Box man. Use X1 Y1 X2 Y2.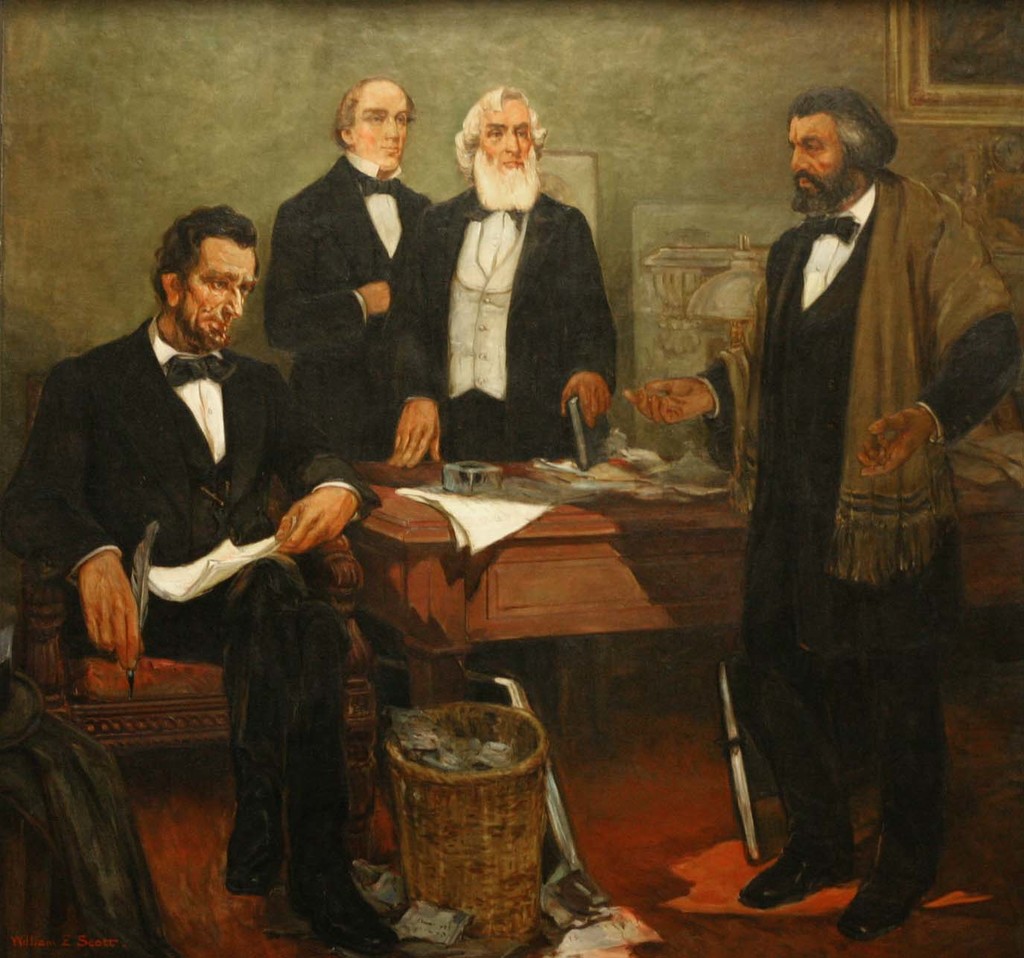
702 56 999 949.
